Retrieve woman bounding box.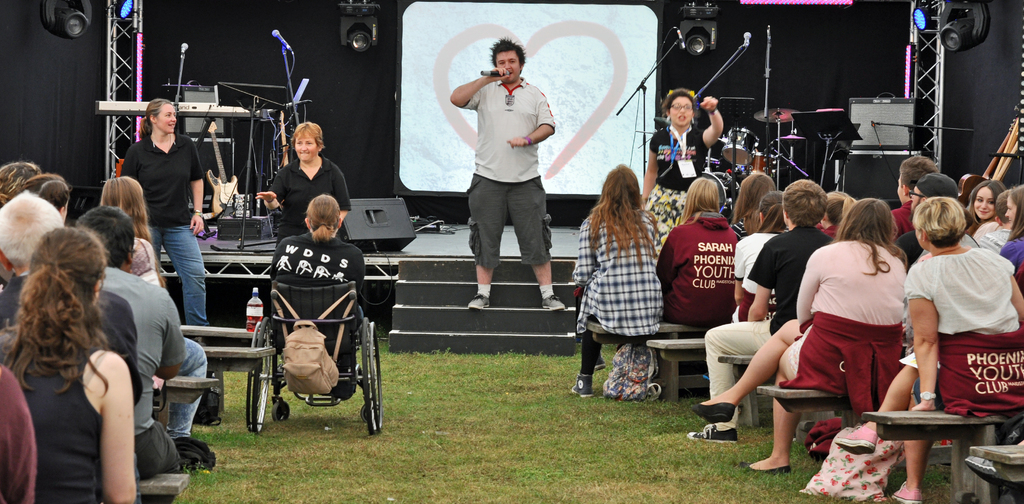
Bounding box: region(0, 159, 47, 213).
